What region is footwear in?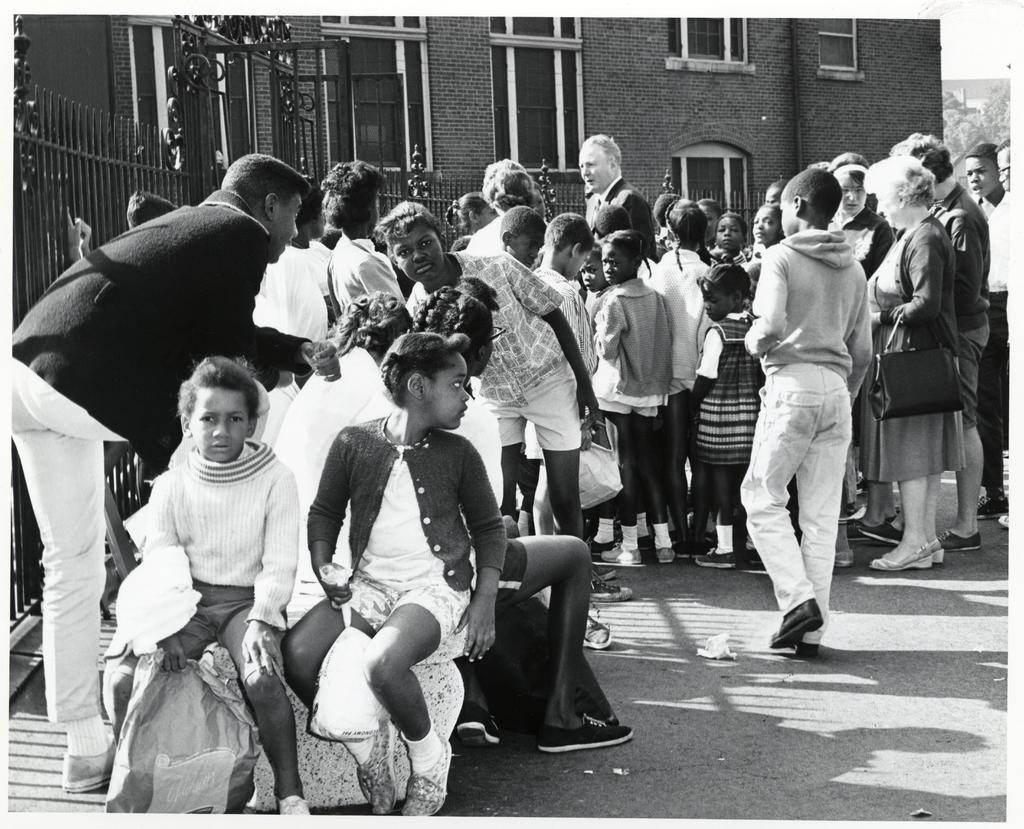
bbox=[997, 514, 1009, 527].
